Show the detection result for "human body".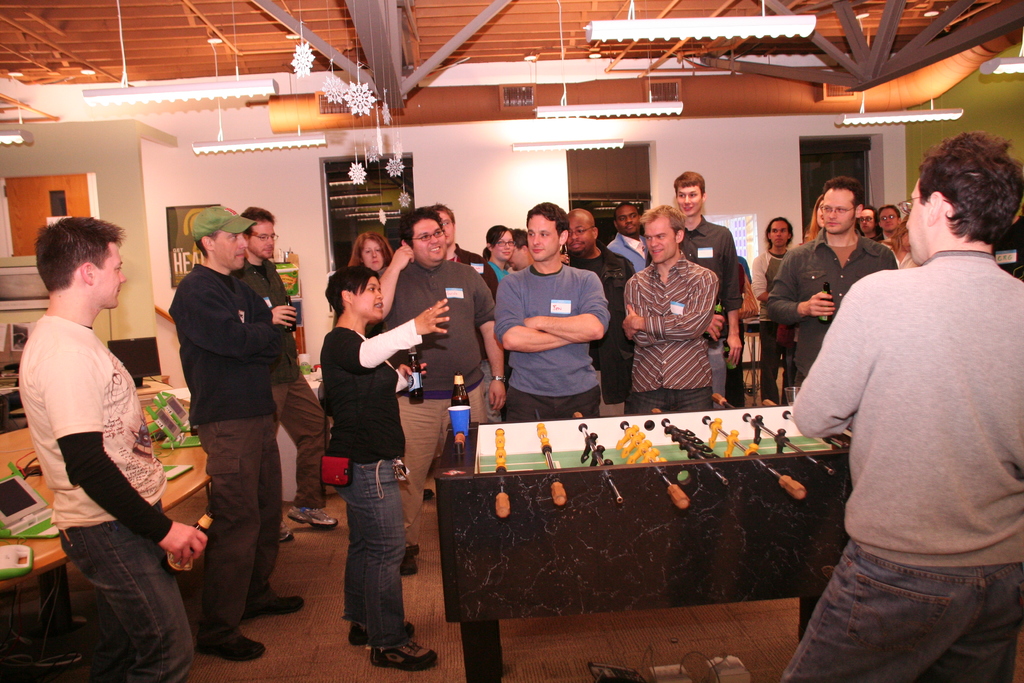
[x1=779, y1=128, x2=1018, y2=682].
